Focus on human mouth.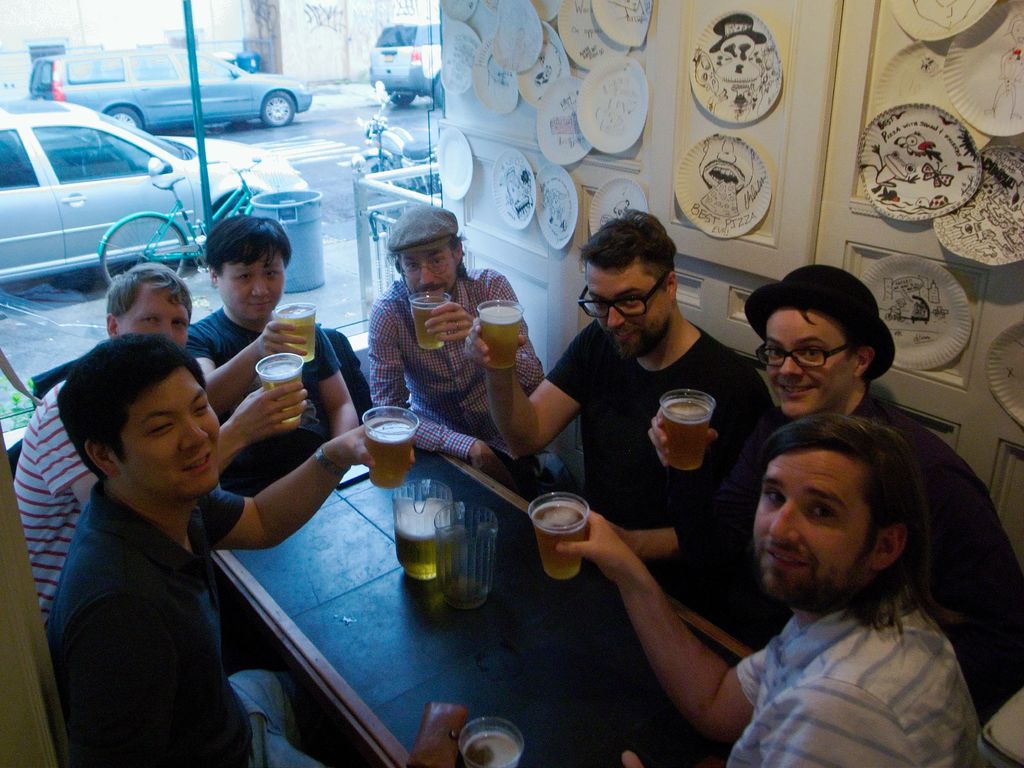
Focused at <region>768, 545, 815, 569</region>.
